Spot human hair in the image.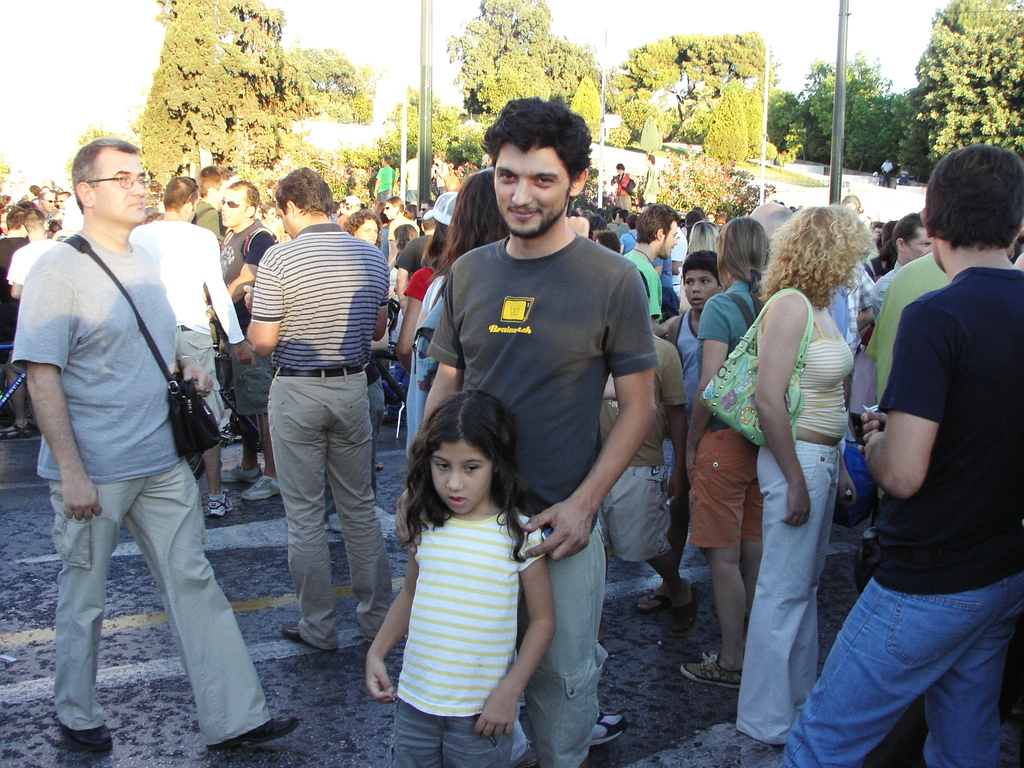
human hair found at crop(477, 91, 592, 198).
